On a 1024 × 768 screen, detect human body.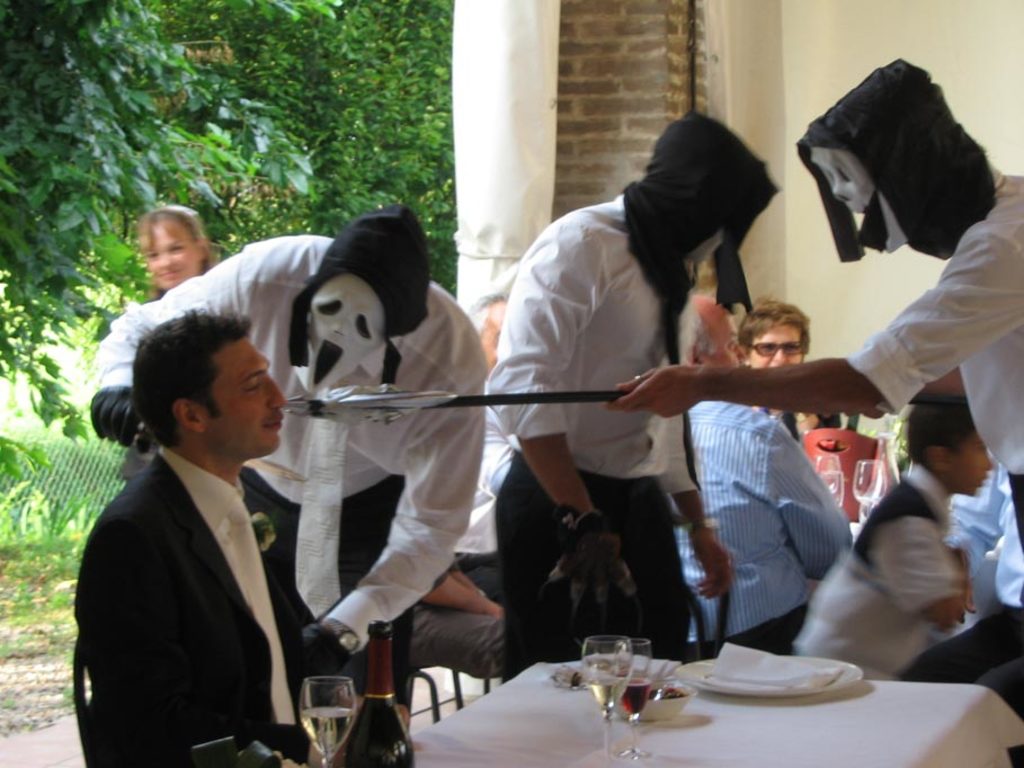
(796, 481, 985, 676).
